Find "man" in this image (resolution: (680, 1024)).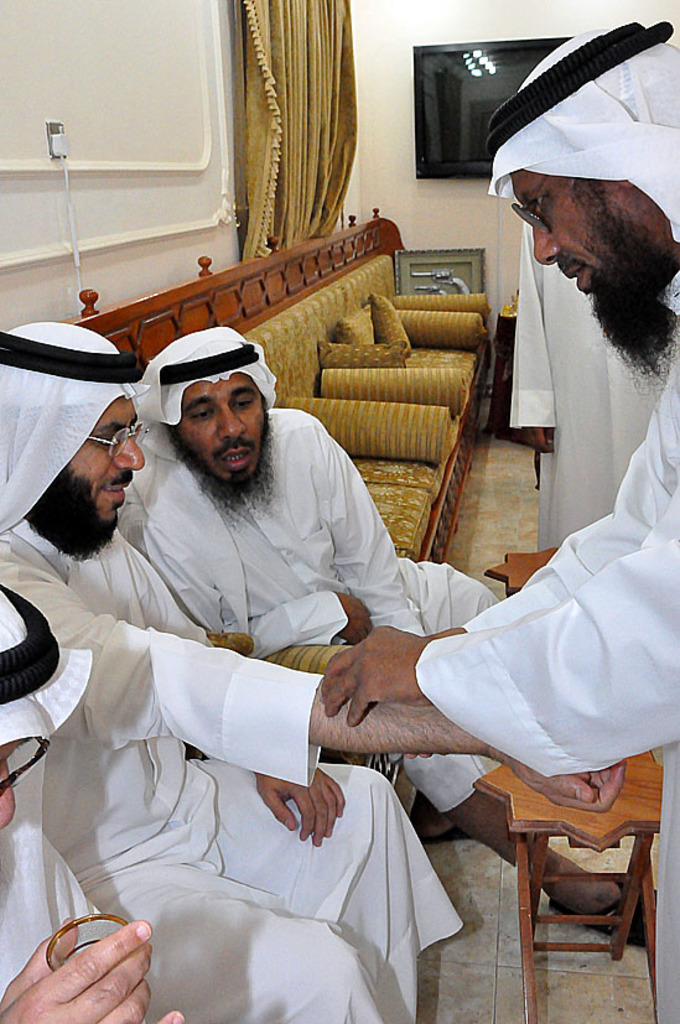
142,327,649,935.
